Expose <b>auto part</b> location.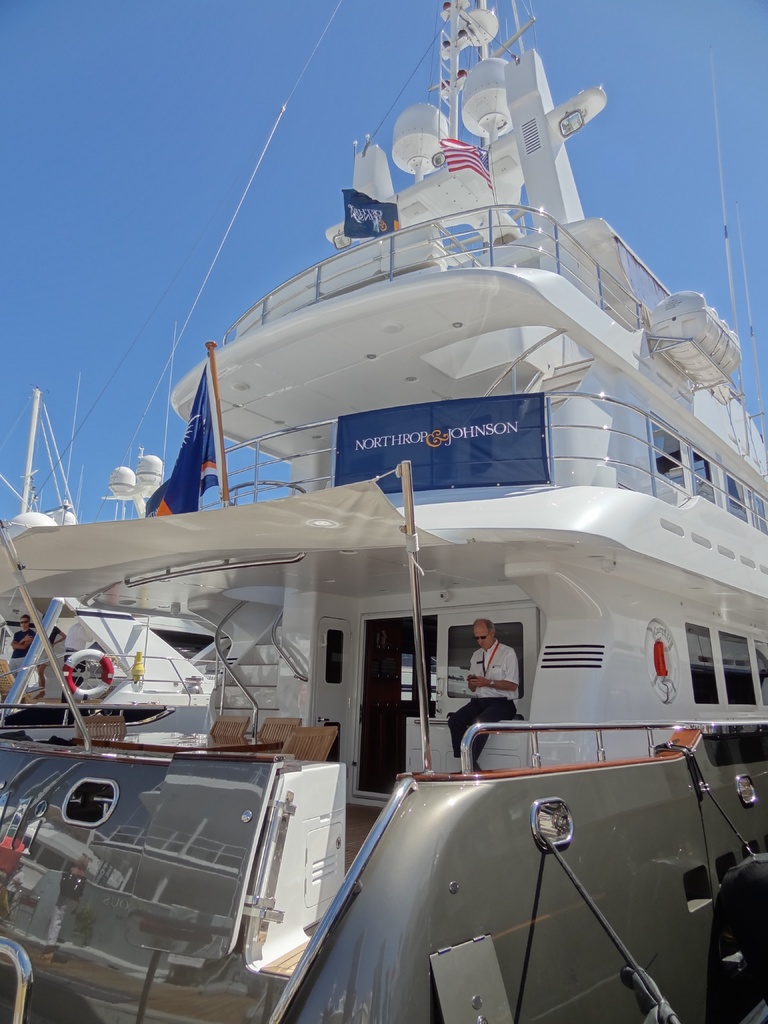
Exposed at select_region(438, 0, 468, 19).
